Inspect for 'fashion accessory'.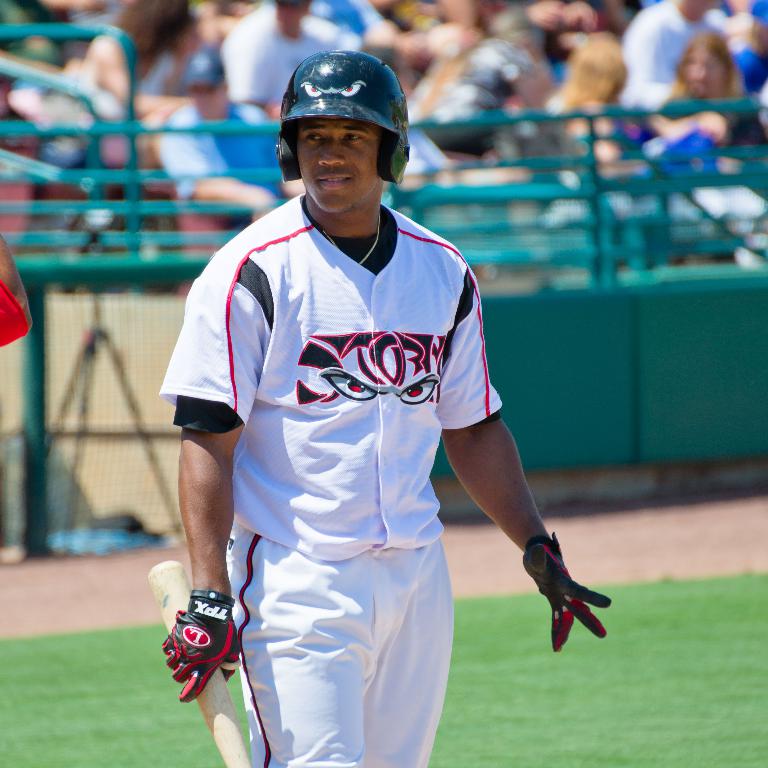
Inspection: <box>162,586,245,704</box>.
